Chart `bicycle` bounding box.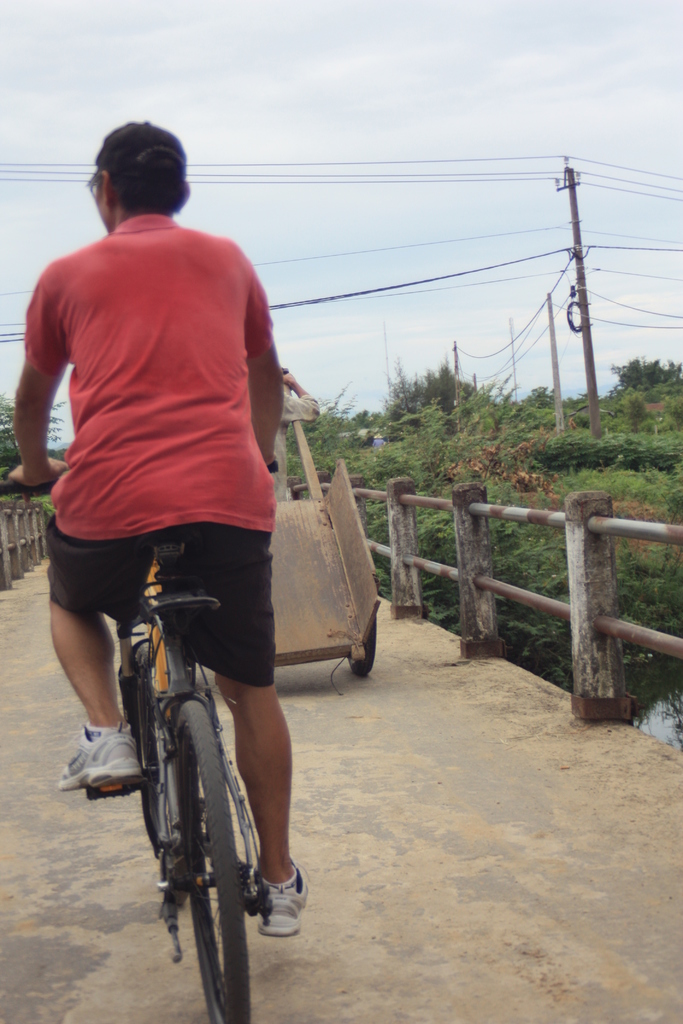
Charted: (69,505,285,1023).
